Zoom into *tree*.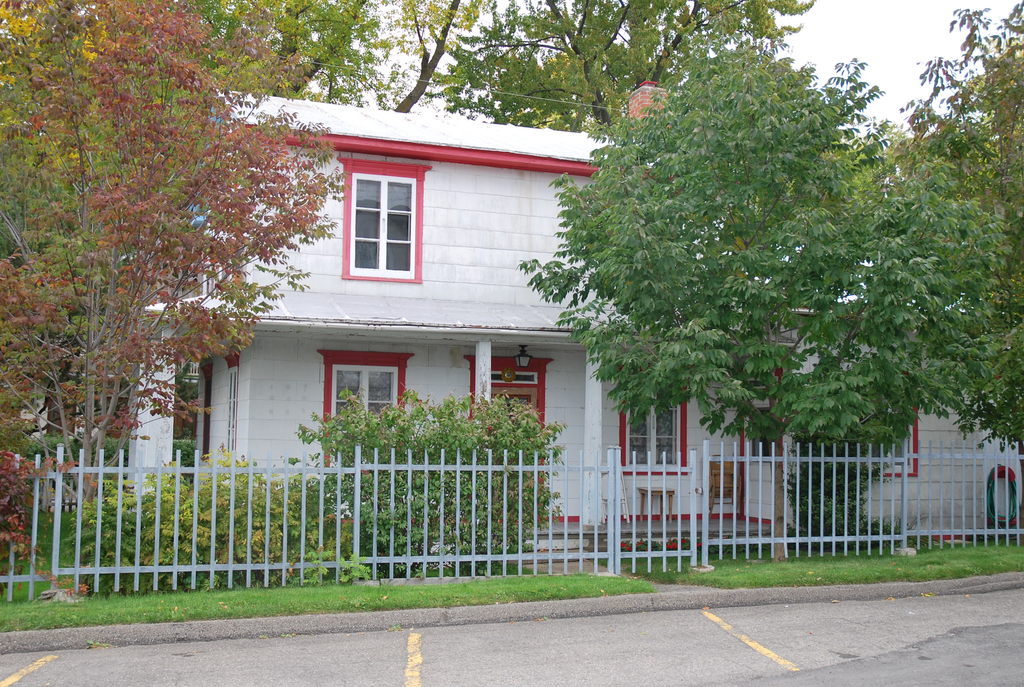
Zoom target: left=936, top=0, right=1023, bottom=464.
